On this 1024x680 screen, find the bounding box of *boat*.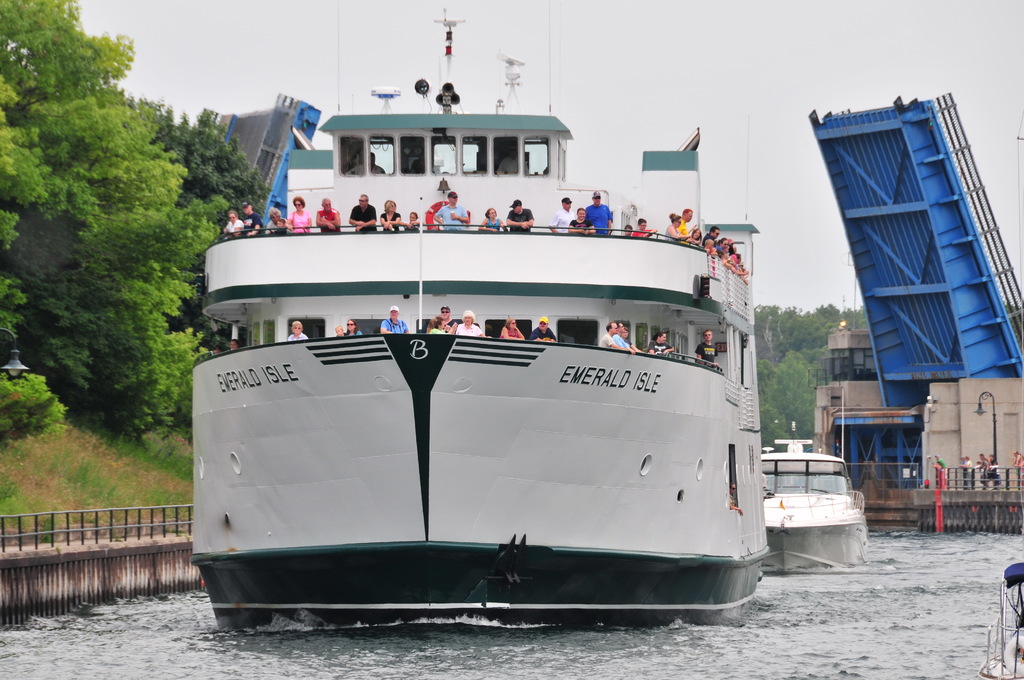
Bounding box: bbox=[176, 19, 807, 639].
